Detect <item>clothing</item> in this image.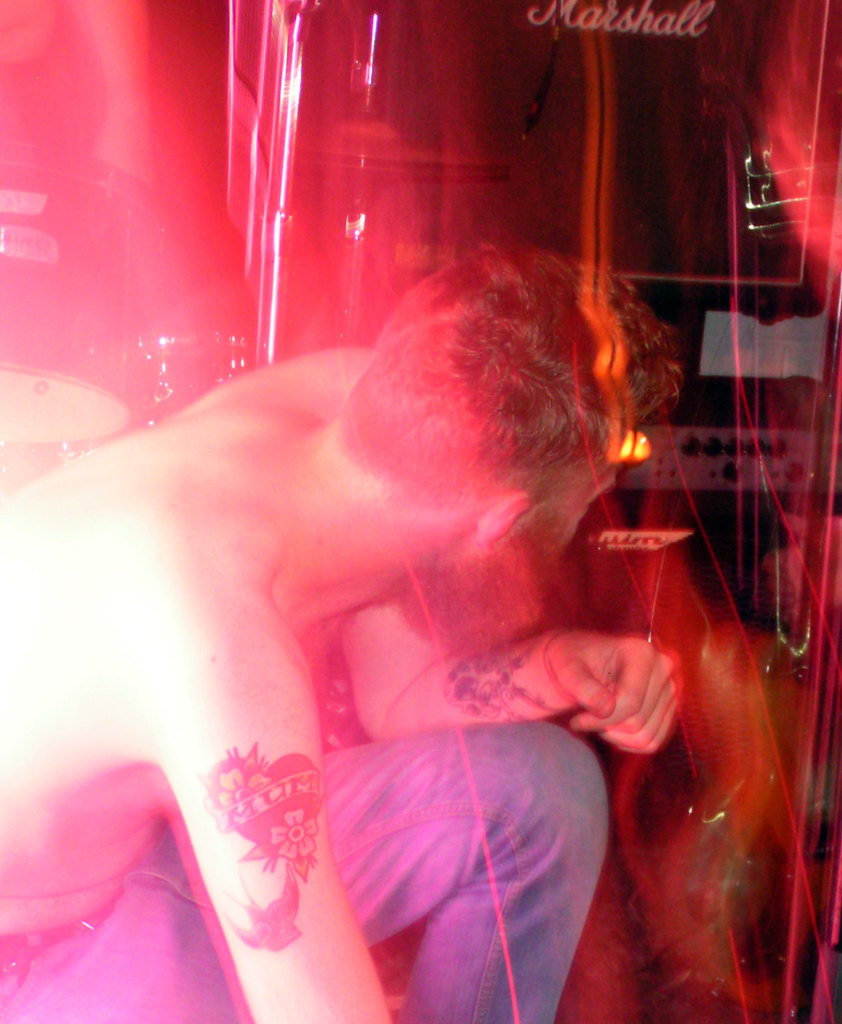
Detection: pyautogui.locateOnScreen(0, 716, 609, 1023).
